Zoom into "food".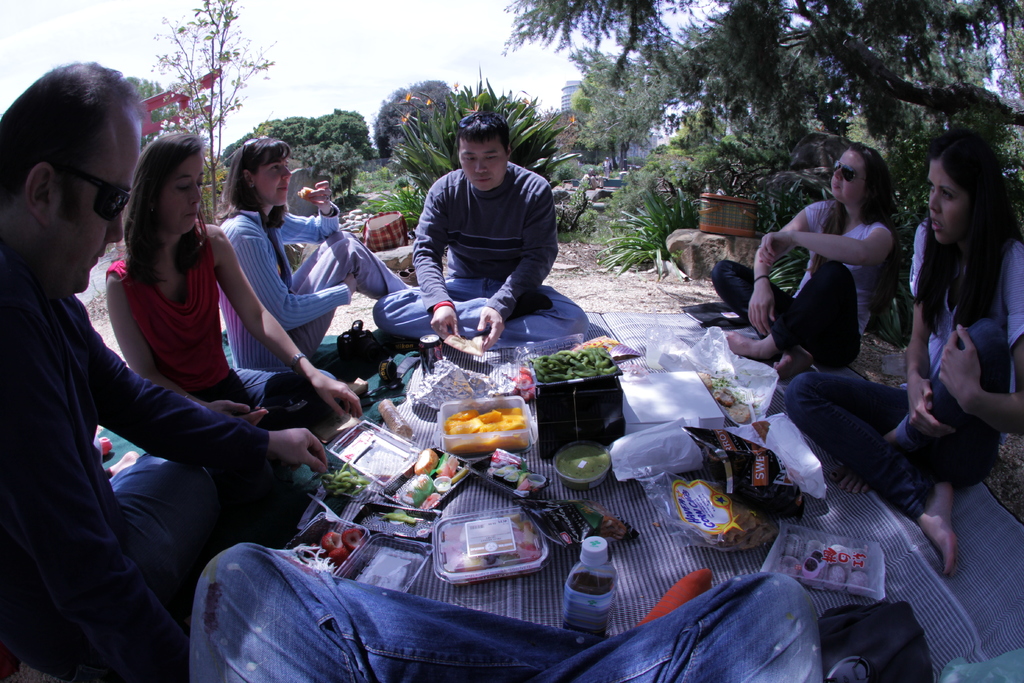
Zoom target: l=438, t=395, r=534, b=464.
